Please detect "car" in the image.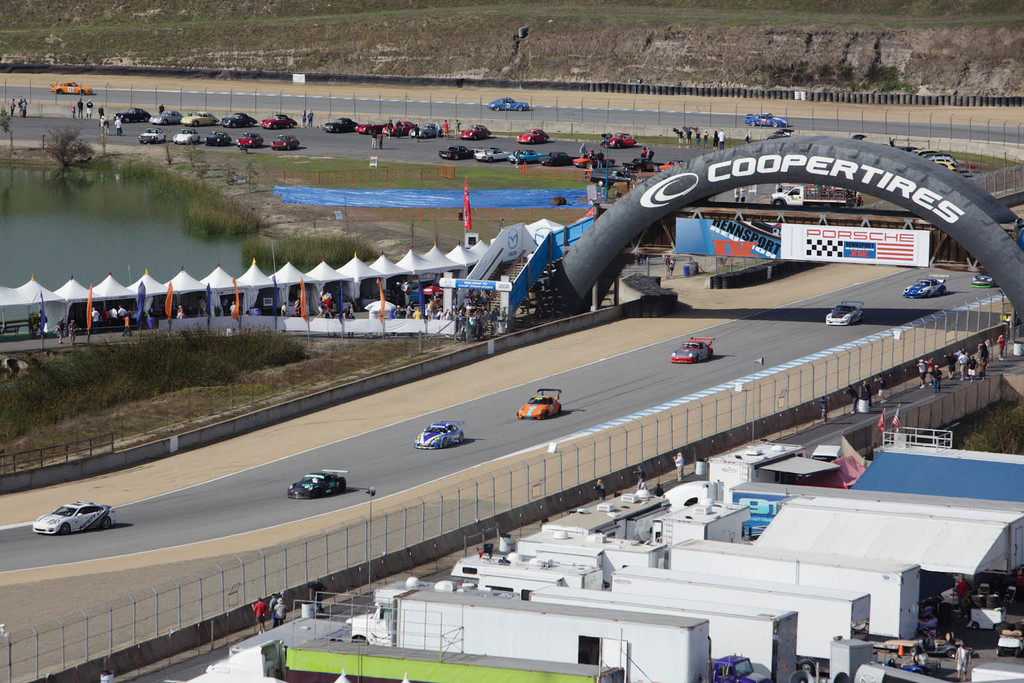
l=269, t=133, r=298, b=151.
